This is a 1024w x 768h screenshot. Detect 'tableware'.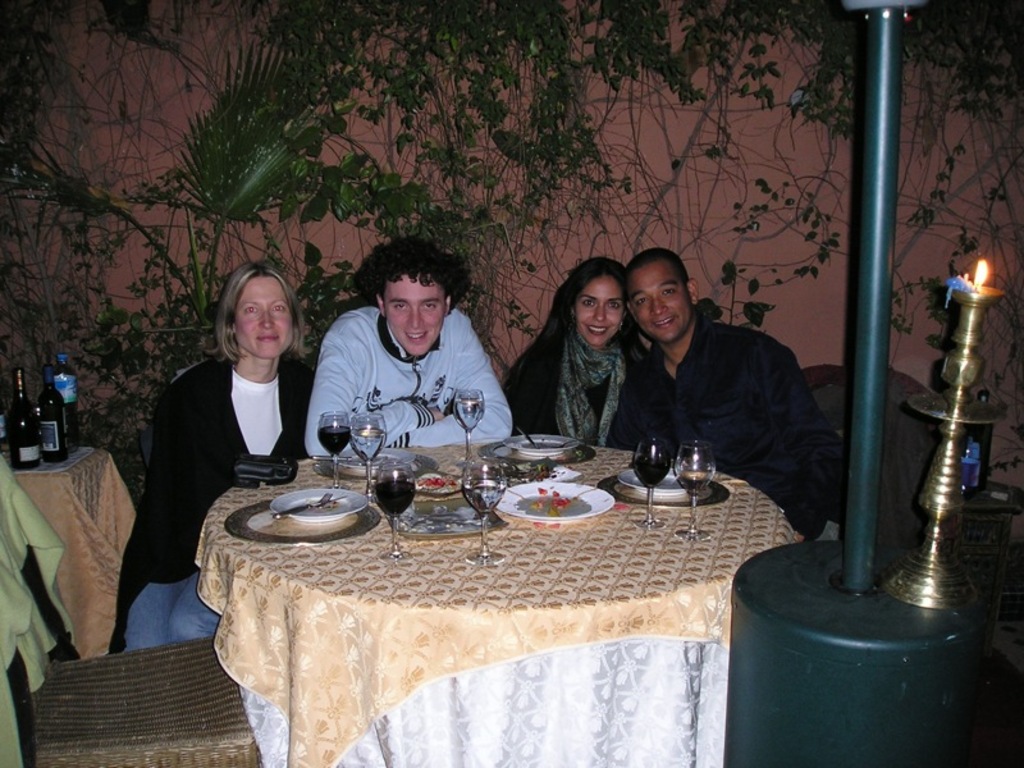
bbox(493, 476, 618, 522).
